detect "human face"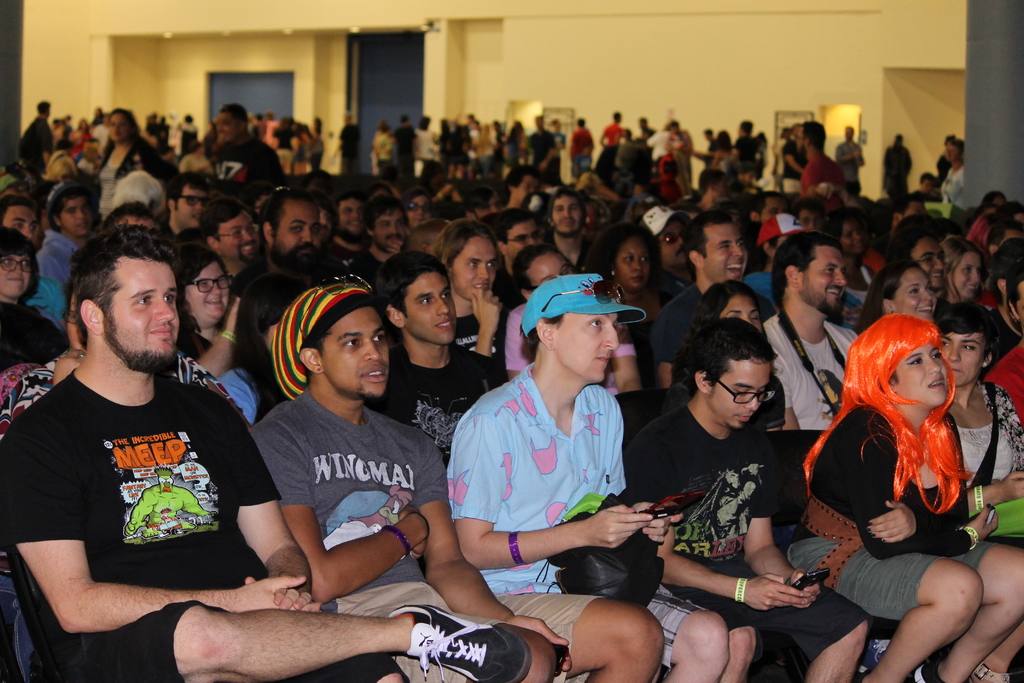
l=508, t=220, r=541, b=257
